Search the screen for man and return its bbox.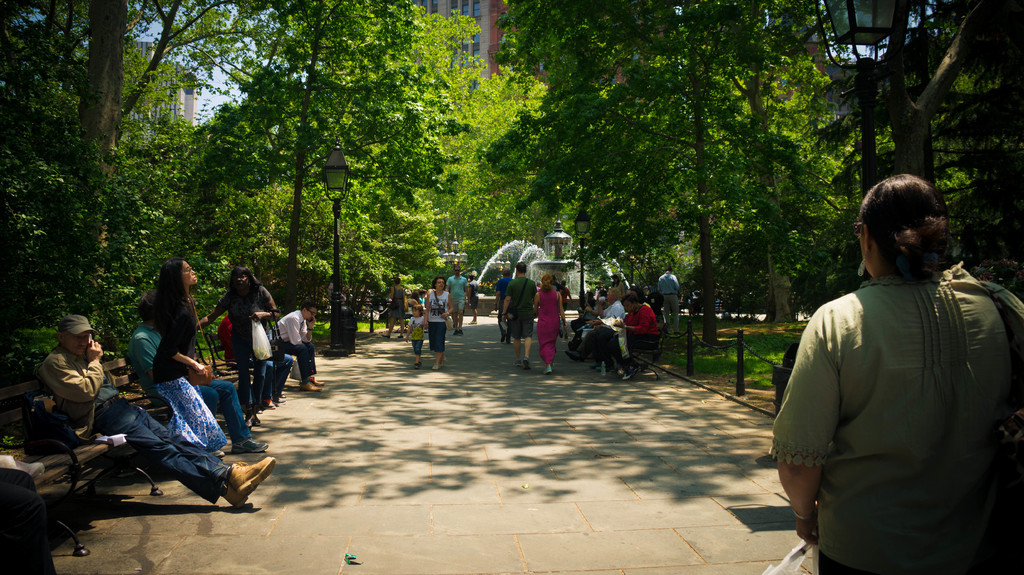
Found: bbox(132, 293, 271, 452).
